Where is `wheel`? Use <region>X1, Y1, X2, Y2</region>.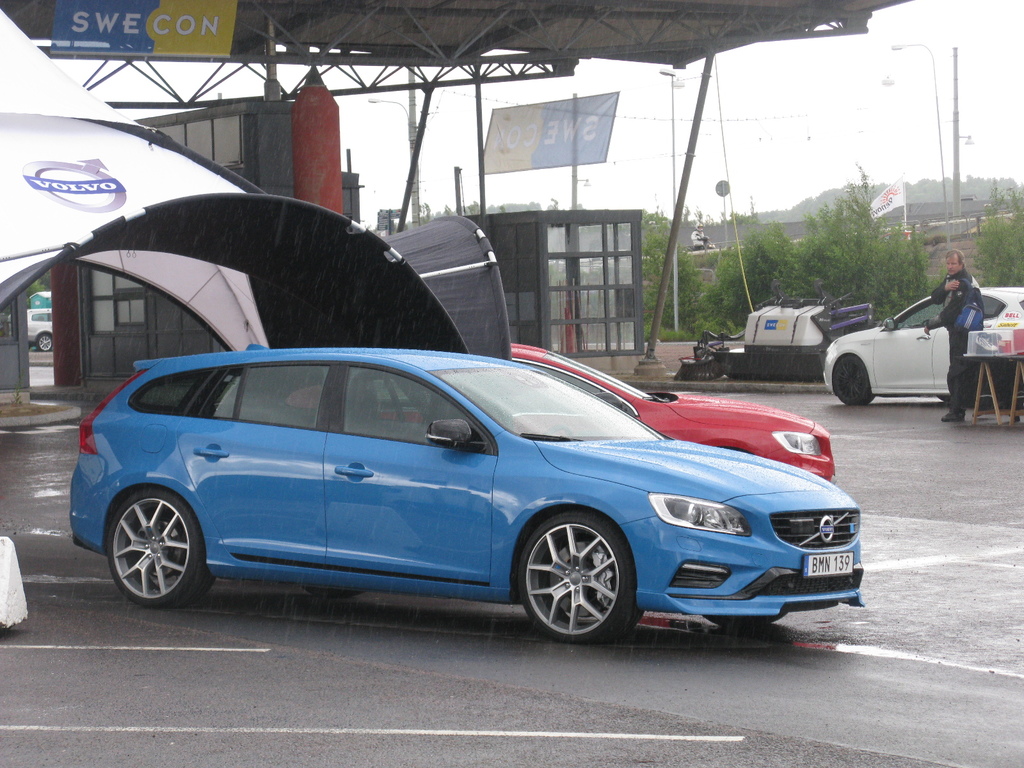
<region>514, 526, 630, 633</region>.
